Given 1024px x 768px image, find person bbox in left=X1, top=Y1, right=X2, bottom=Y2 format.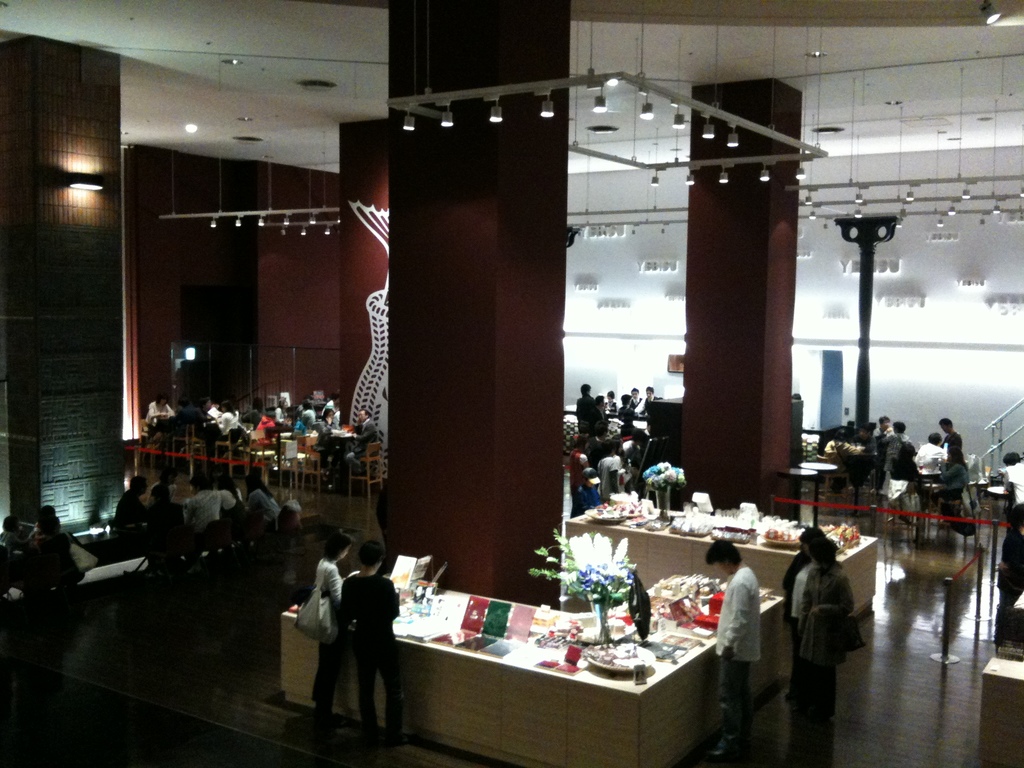
left=15, top=518, right=84, bottom=607.
